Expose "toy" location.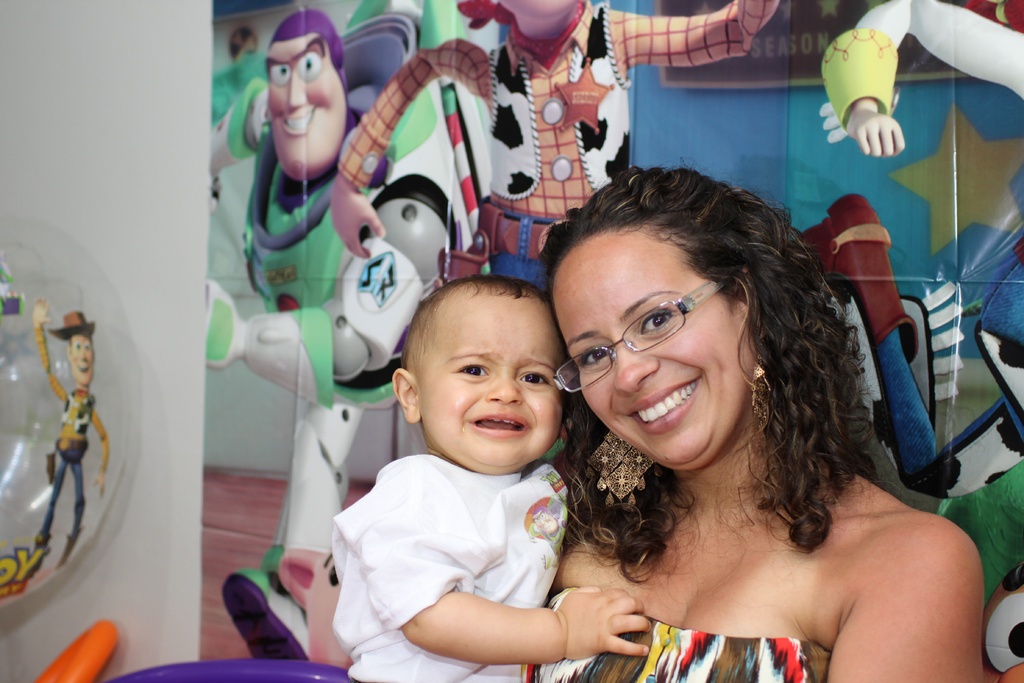
Exposed at Rect(941, 458, 1023, 681).
